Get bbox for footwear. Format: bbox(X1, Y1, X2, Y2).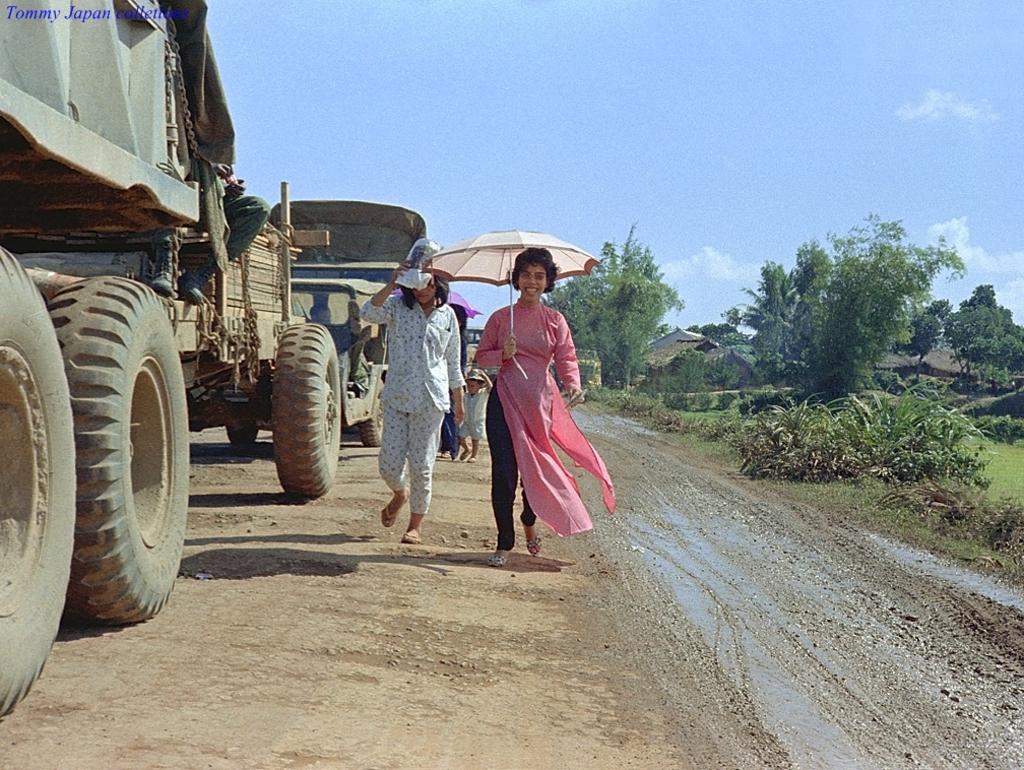
bbox(488, 550, 509, 568).
